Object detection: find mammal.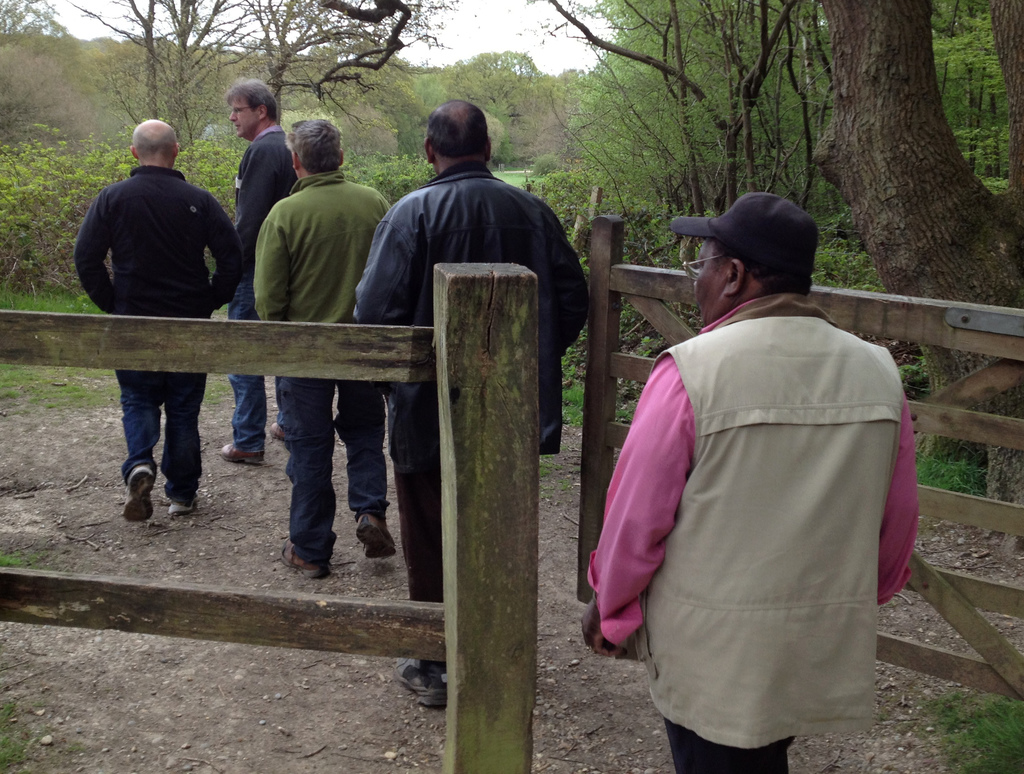
detection(73, 111, 245, 492).
